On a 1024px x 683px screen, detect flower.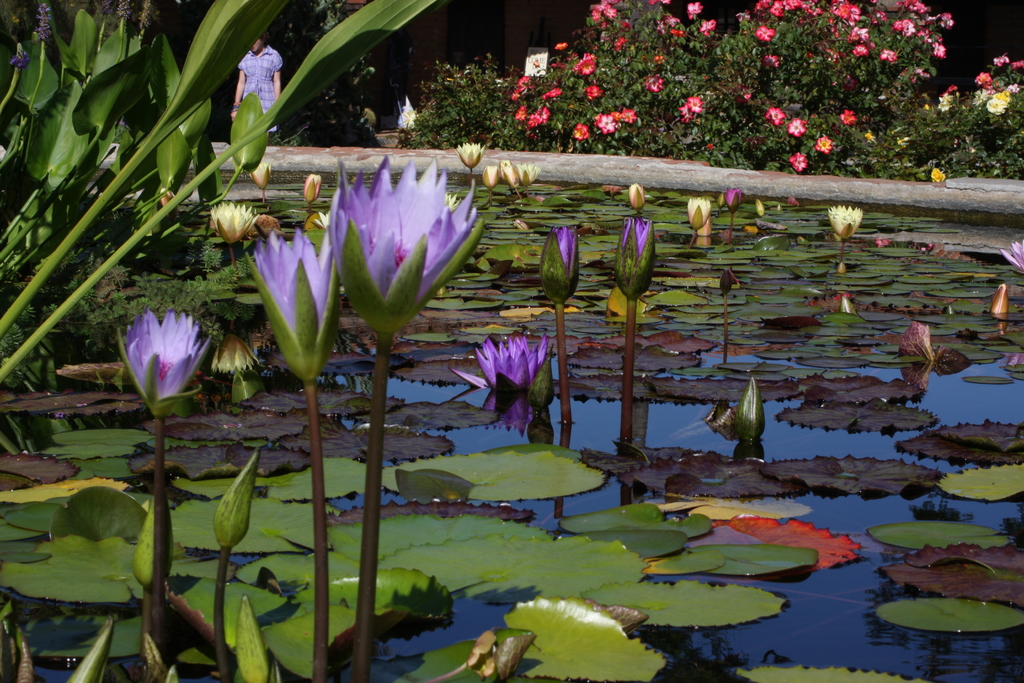
Rect(687, 196, 716, 230).
